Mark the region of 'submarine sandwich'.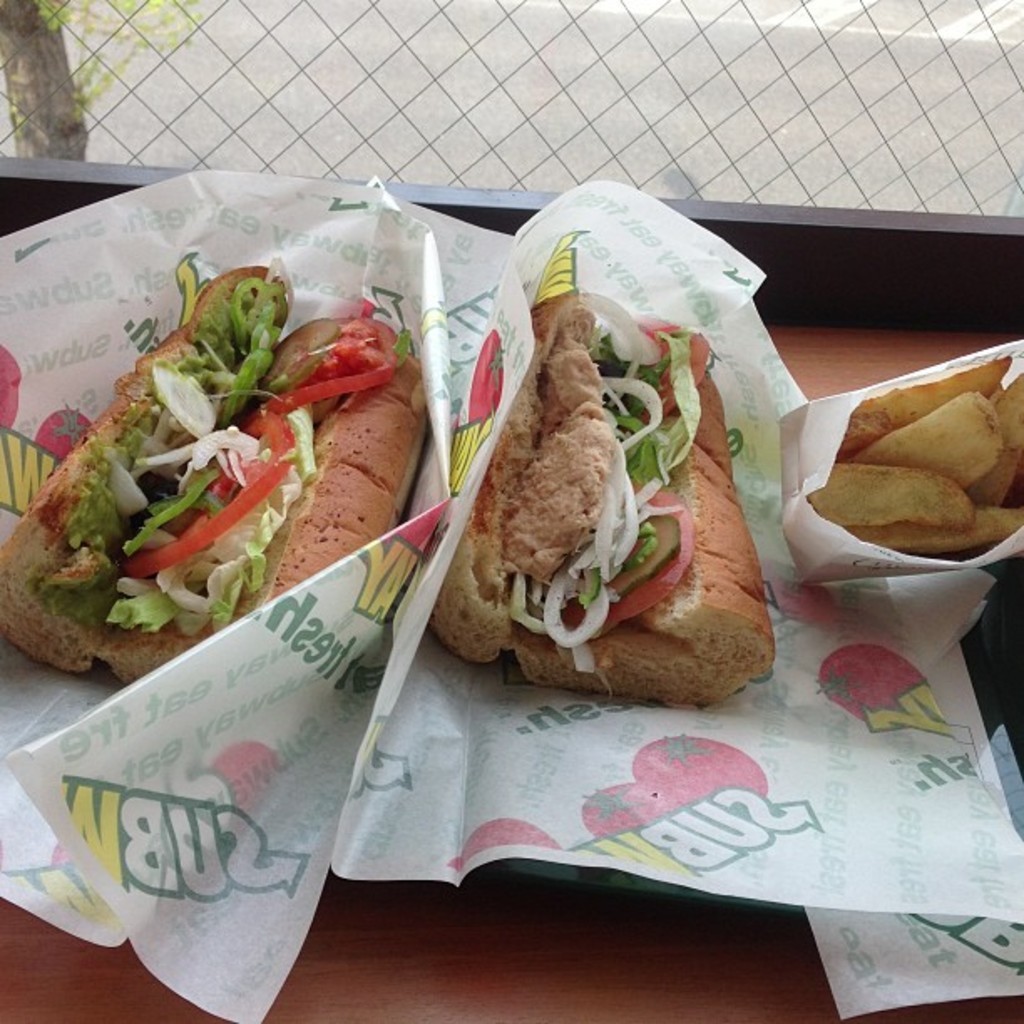
Region: left=18, top=256, right=383, bottom=738.
